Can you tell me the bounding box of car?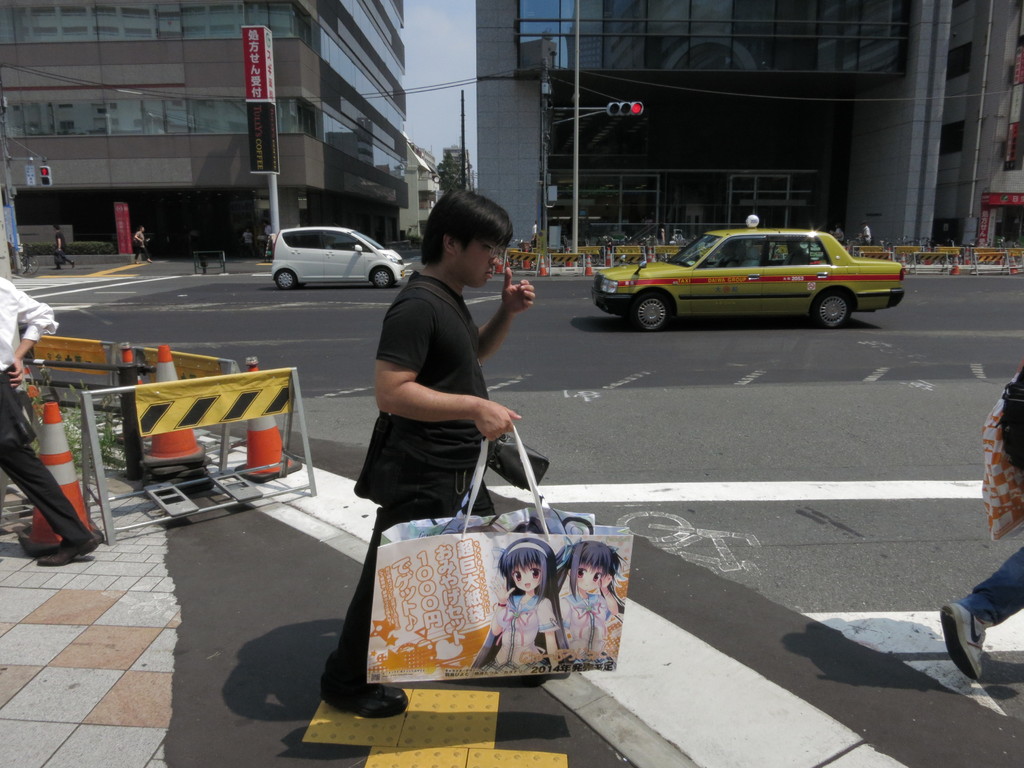
pyautogui.locateOnScreen(253, 218, 406, 289).
